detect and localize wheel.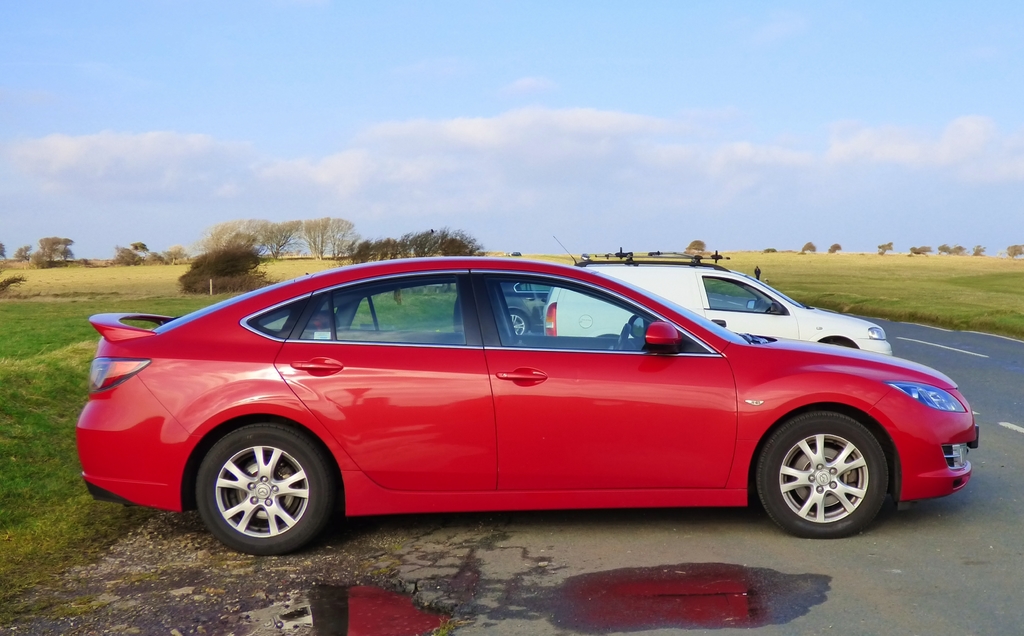
Localized at <bbox>186, 428, 331, 553</bbox>.
